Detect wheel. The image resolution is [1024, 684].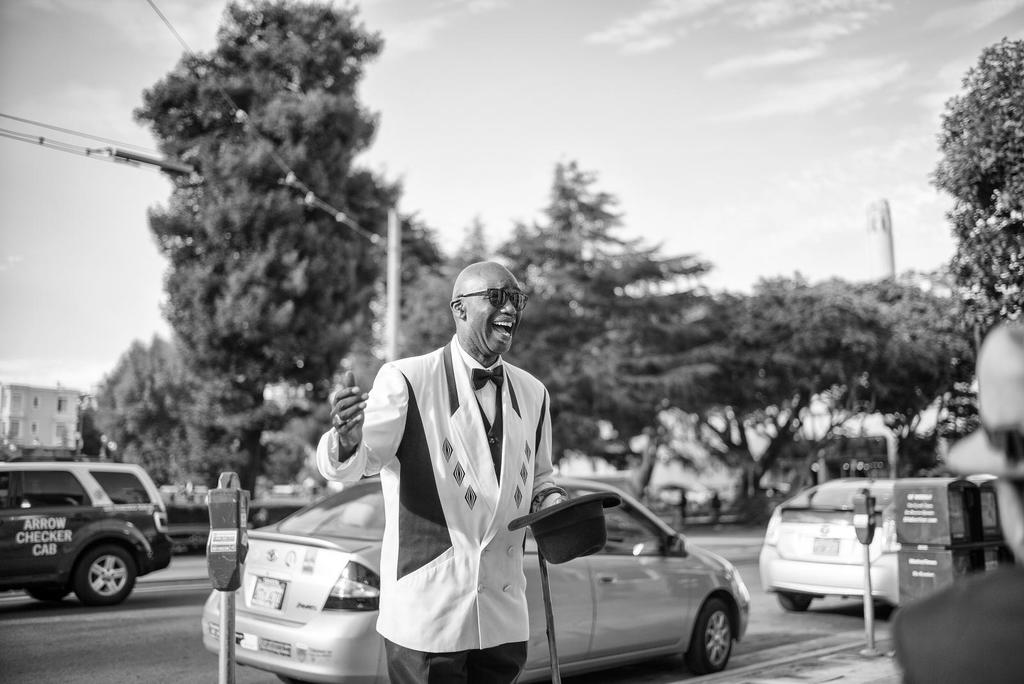
{"x1": 73, "y1": 539, "x2": 141, "y2": 609}.
